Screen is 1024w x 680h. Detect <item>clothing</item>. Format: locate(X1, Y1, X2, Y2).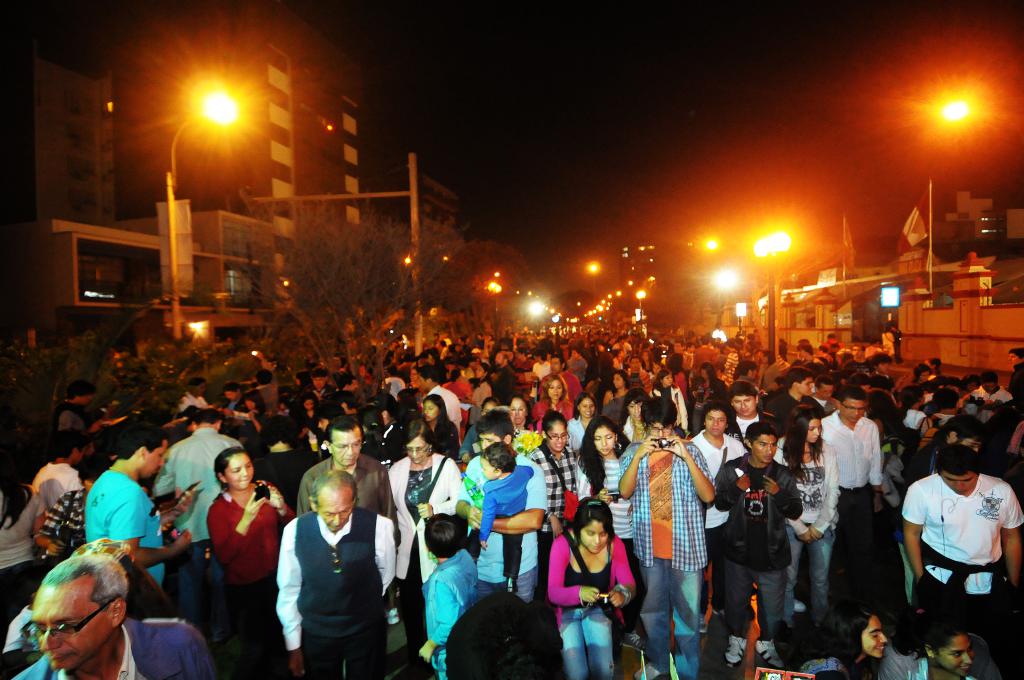
locate(913, 437, 938, 474).
